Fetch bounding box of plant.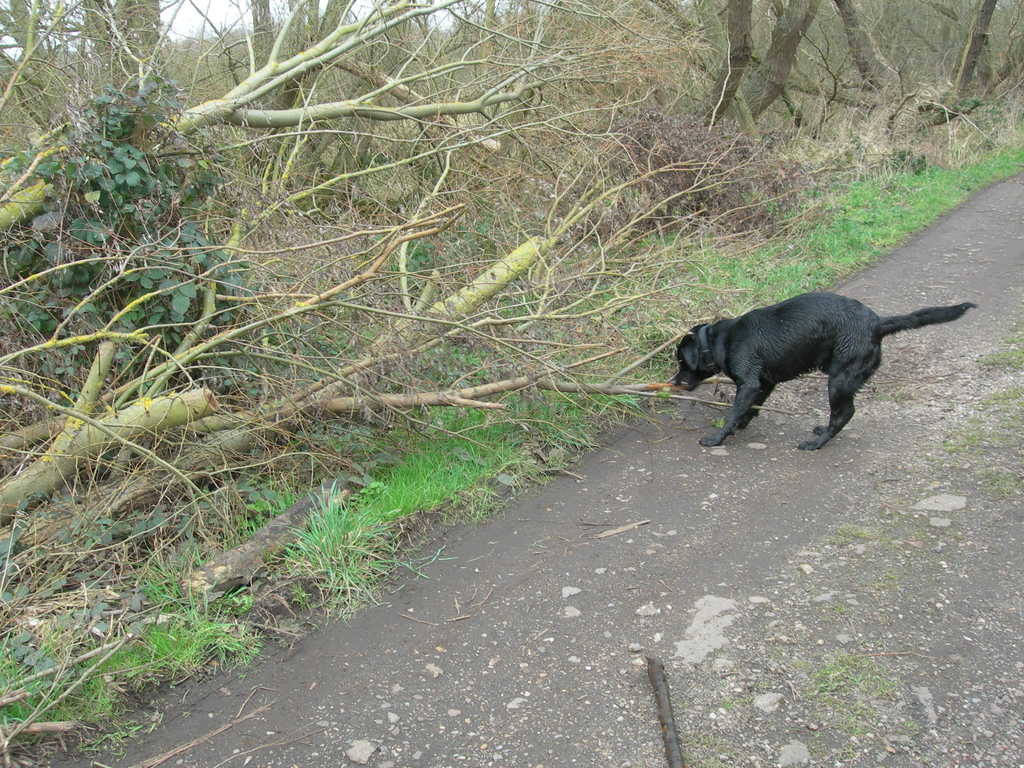
Bbox: [282,471,432,611].
